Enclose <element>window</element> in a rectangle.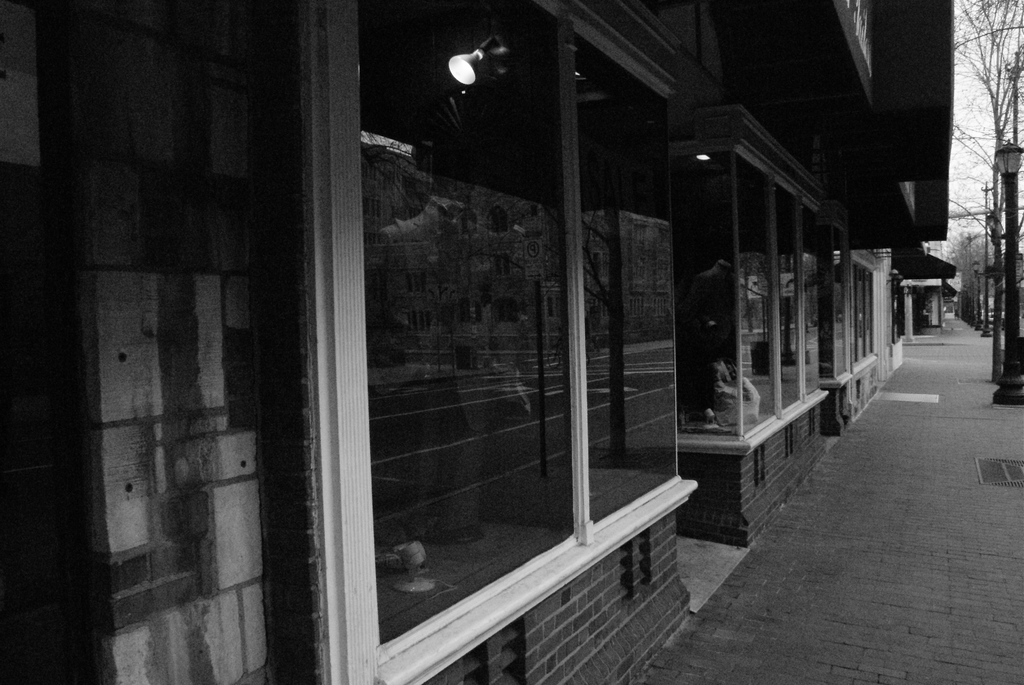
x1=826, y1=207, x2=854, y2=388.
